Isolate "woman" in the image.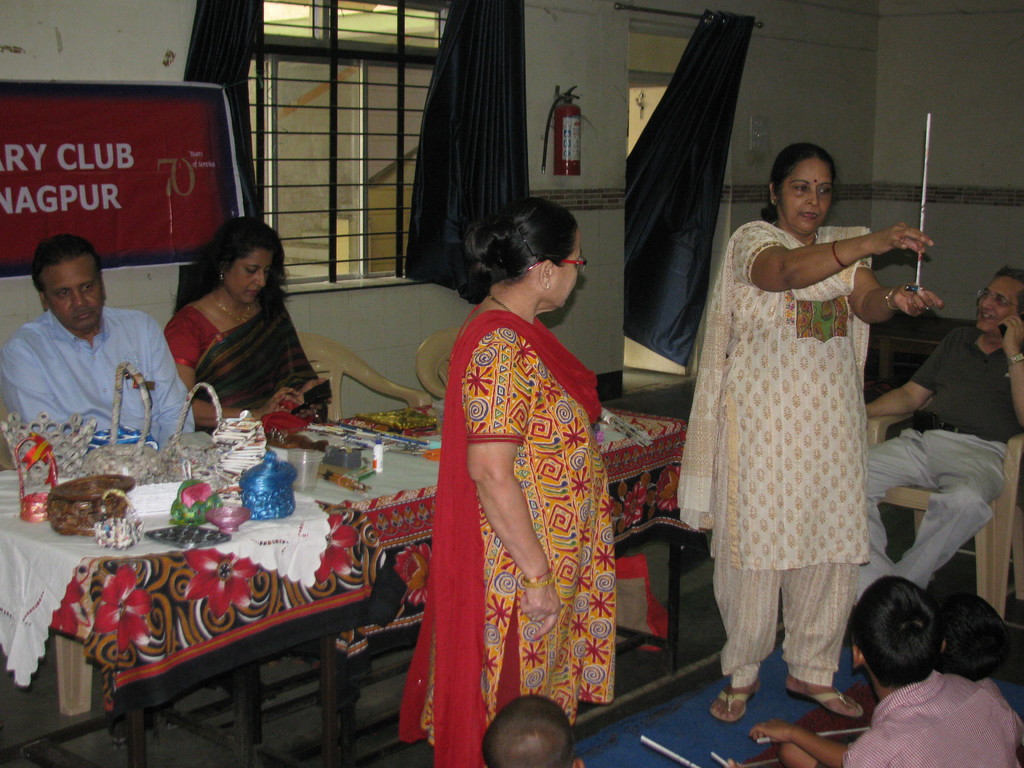
Isolated region: [x1=161, y1=216, x2=333, y2=422].
